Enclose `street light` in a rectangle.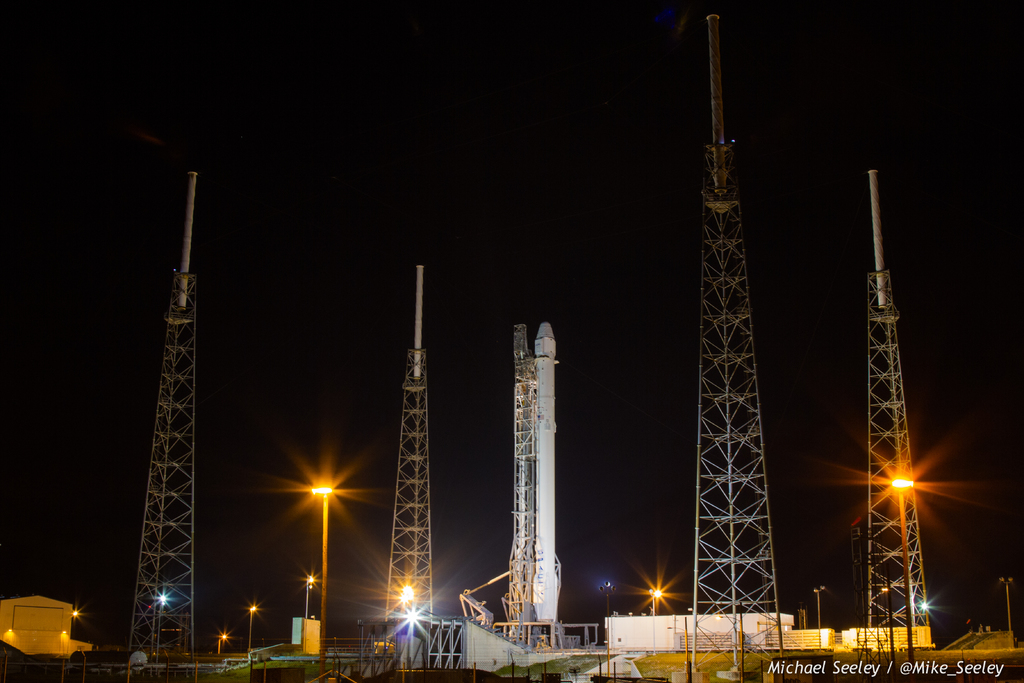
[213,628,231,655].
